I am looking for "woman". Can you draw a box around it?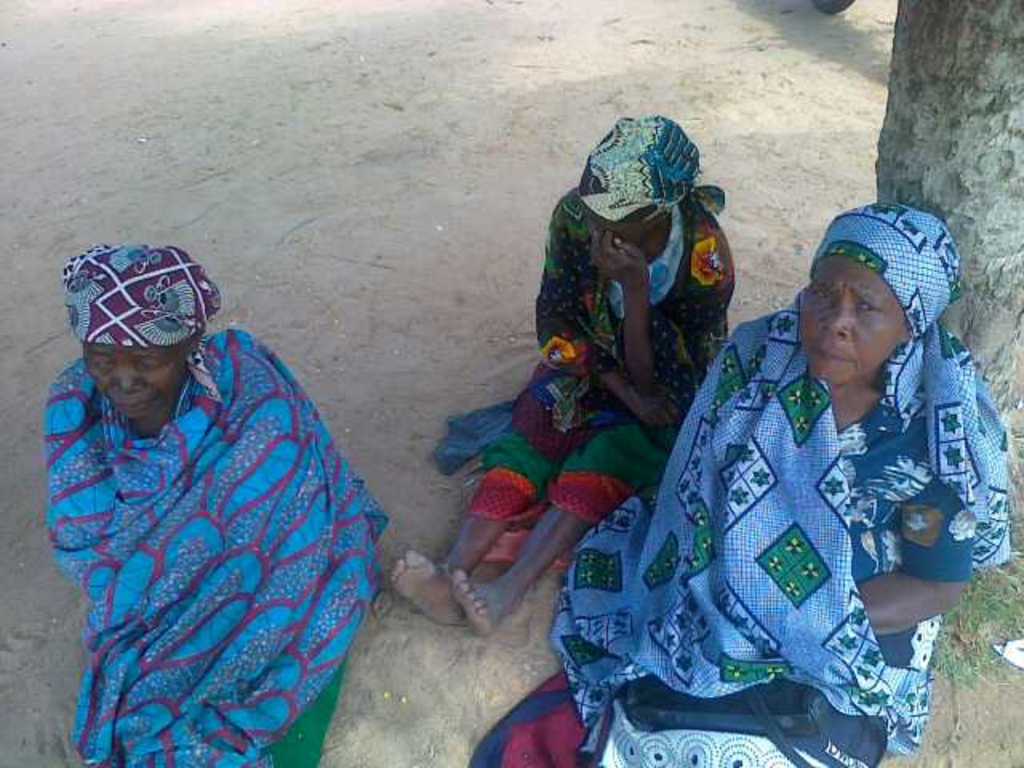
Sure, the bounding box is (left=38, top=243, right=392, bottom=766).
